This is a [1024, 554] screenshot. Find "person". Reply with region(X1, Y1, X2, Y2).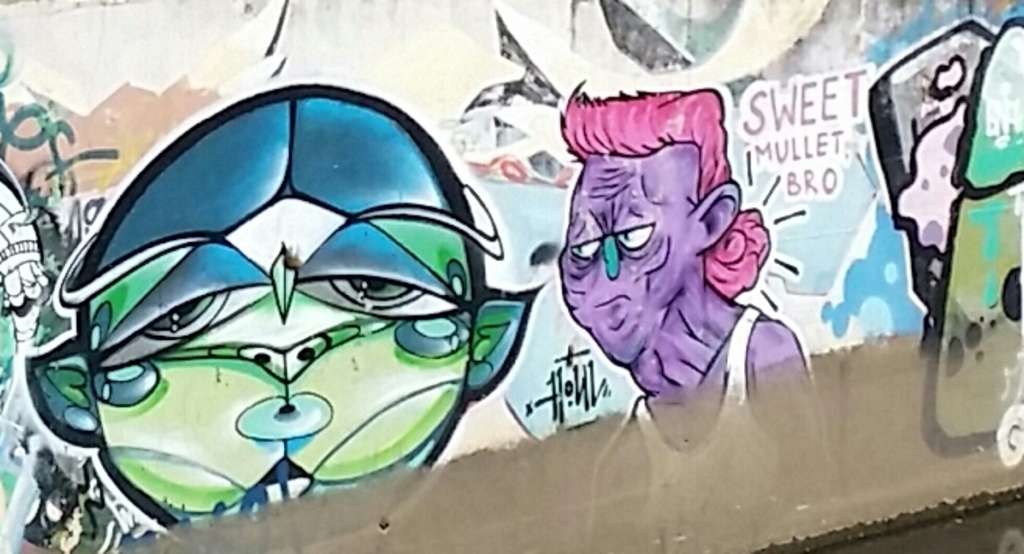
region(543, 109, 796, 445).
